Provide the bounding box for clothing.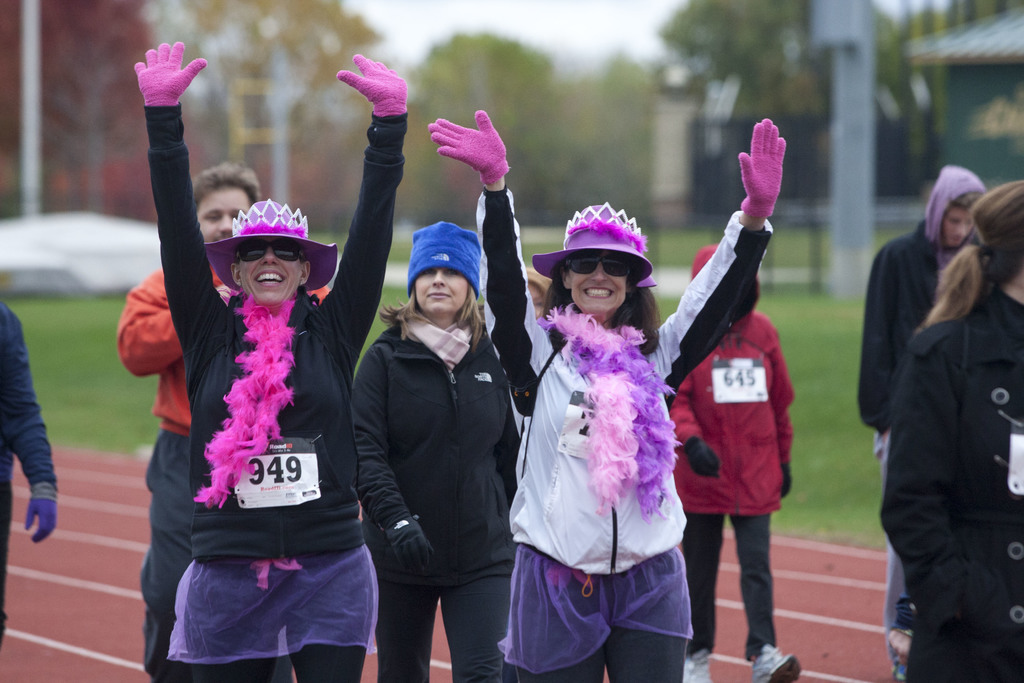
[x1=883, y1=285, x2=1023, y2=682].
